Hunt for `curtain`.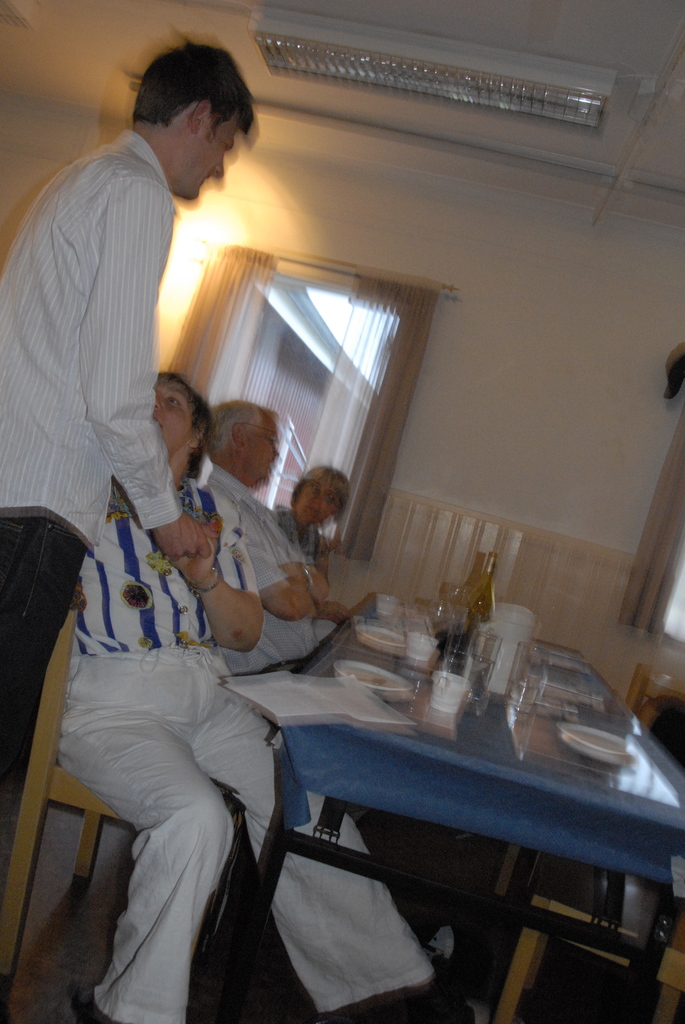
Hunted down at [279, 265, 450, 554].
